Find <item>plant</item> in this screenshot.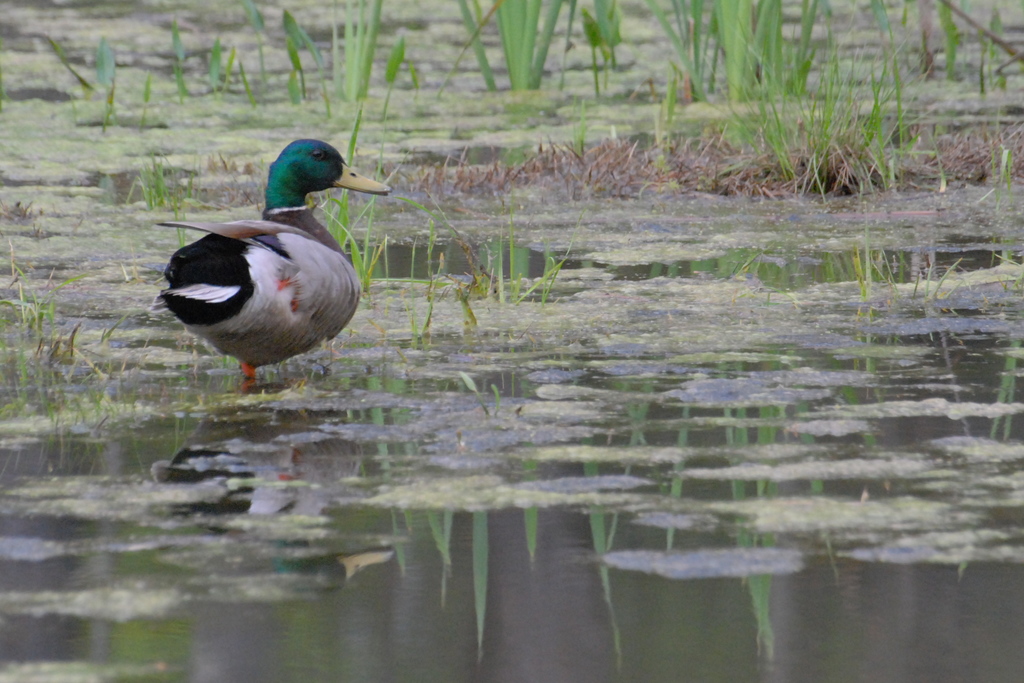
The bounding box for <item>plant</item> is [490, 0, 569, 93].
